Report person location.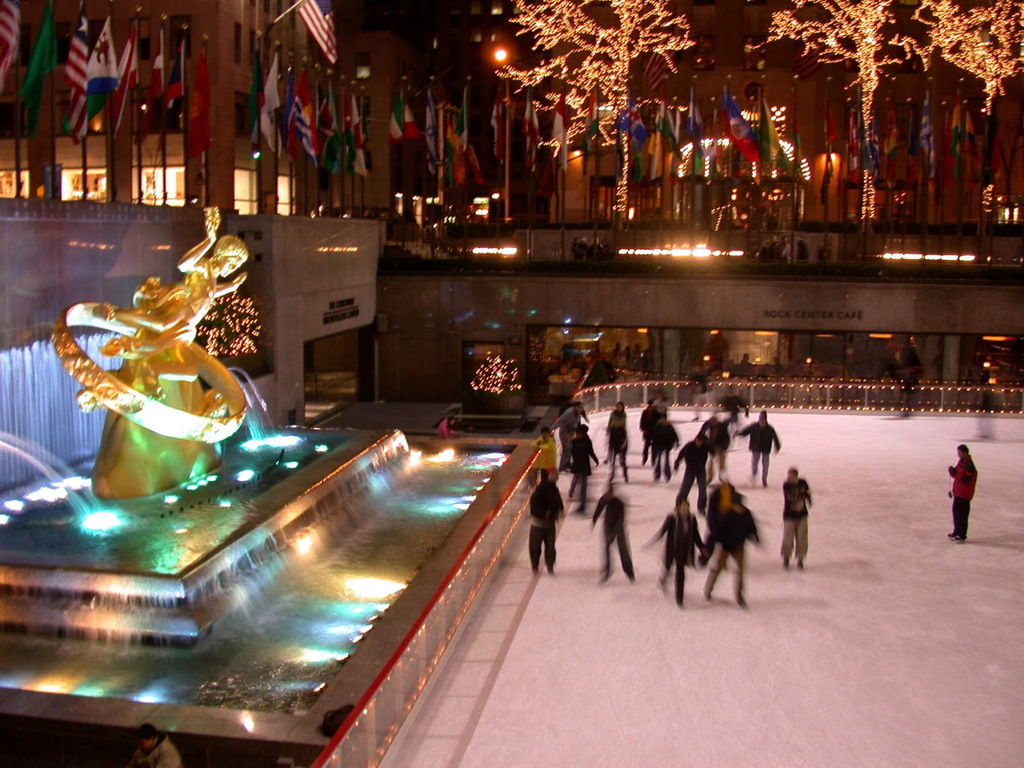
Report: crop(734, 409, 786, 487).
